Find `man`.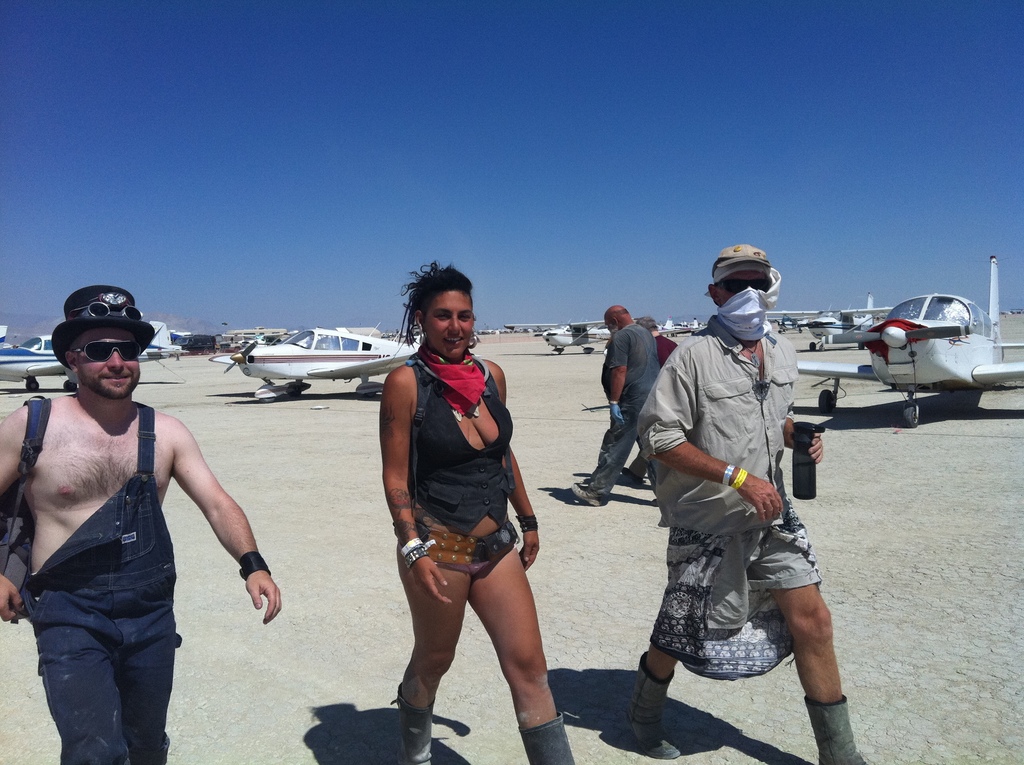
x1=12, y1=294, x2=256, y2=749.
